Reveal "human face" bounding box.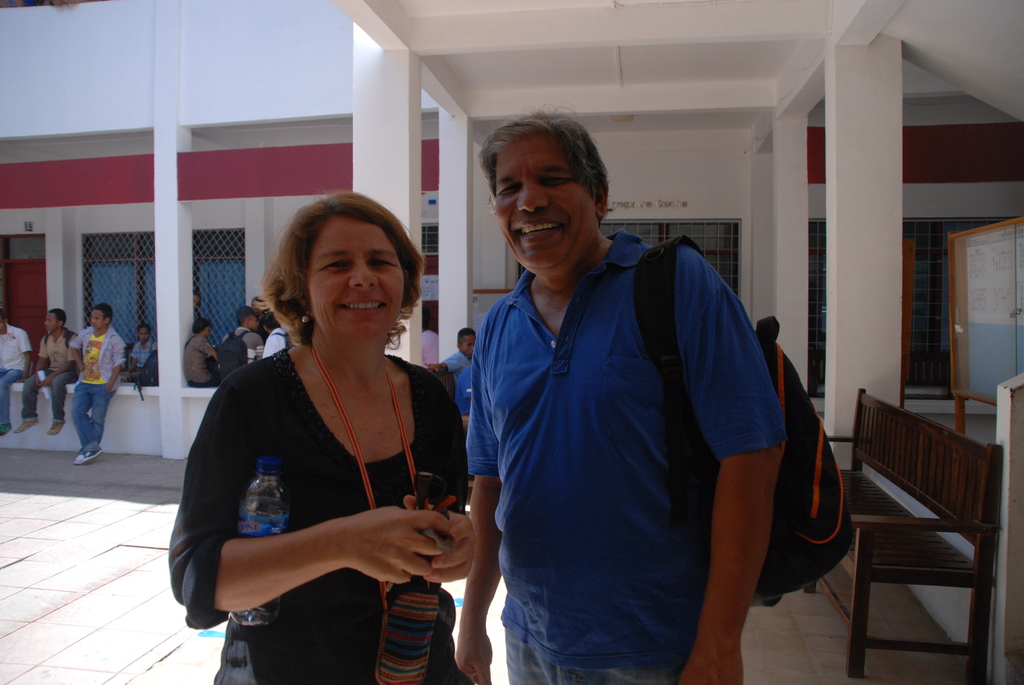
Revealed: bbox(304, 216, 404, 336).
